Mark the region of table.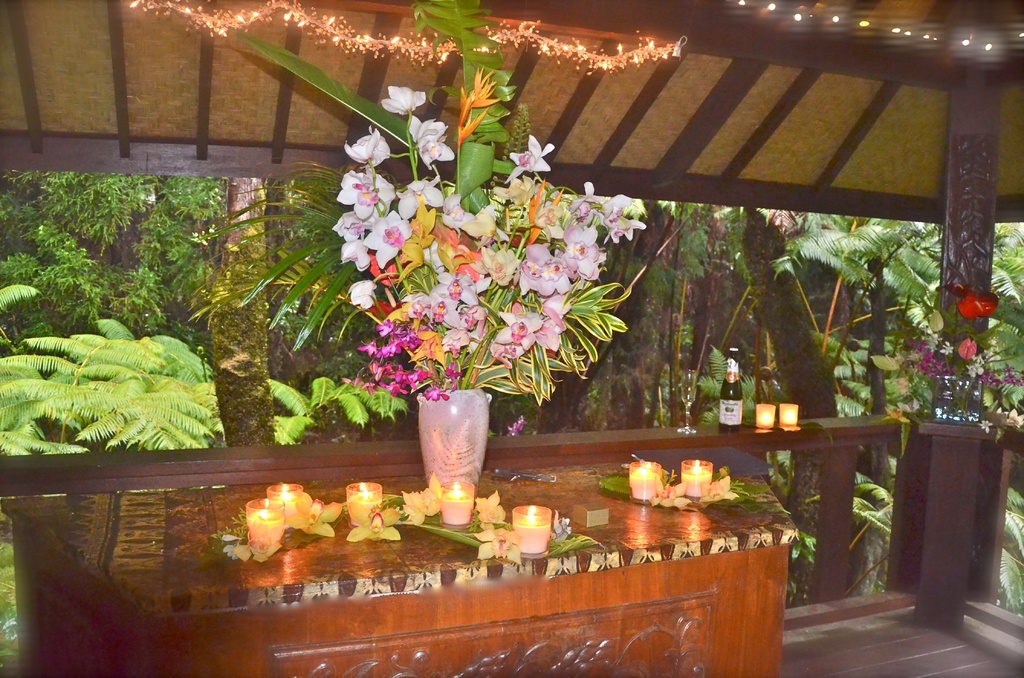
Region: 17, 467, 796, 677.
